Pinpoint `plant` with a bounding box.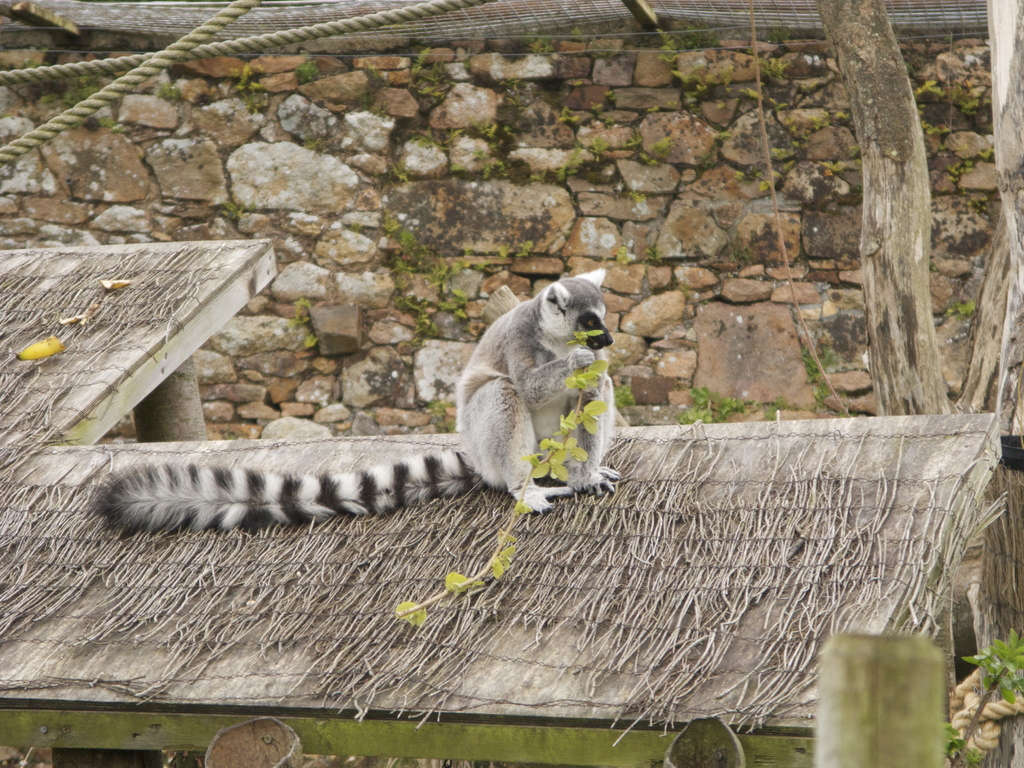
select_region(931, 645, 1023, 767).
